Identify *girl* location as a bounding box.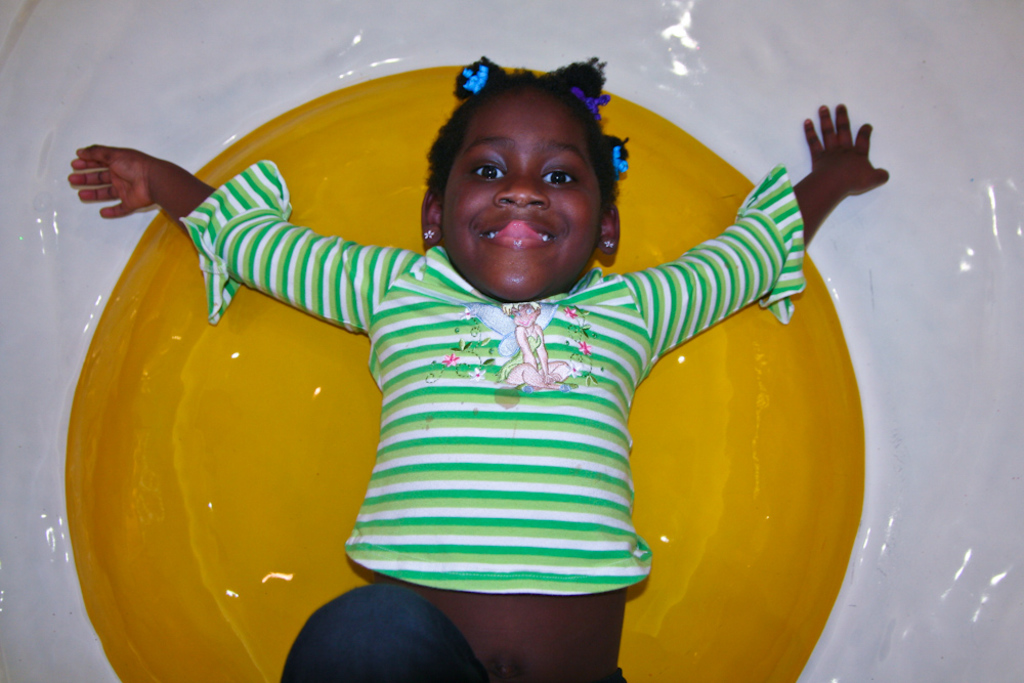
<region>67, 54, 888, 682</region>.
